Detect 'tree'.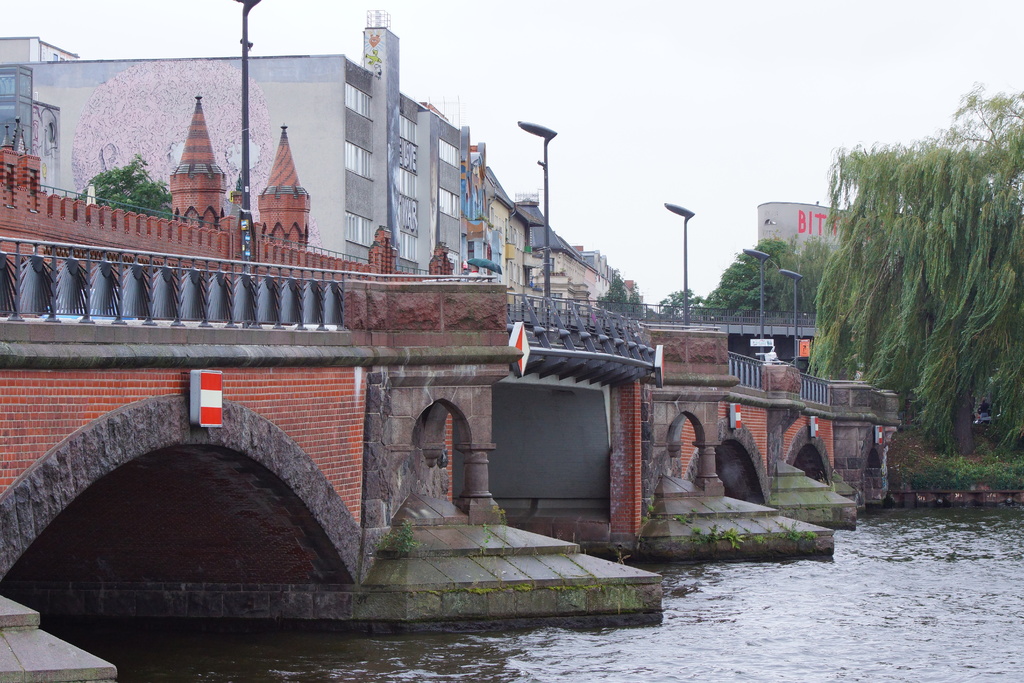
Detected at l=701, t=238, r=825, b=320.
